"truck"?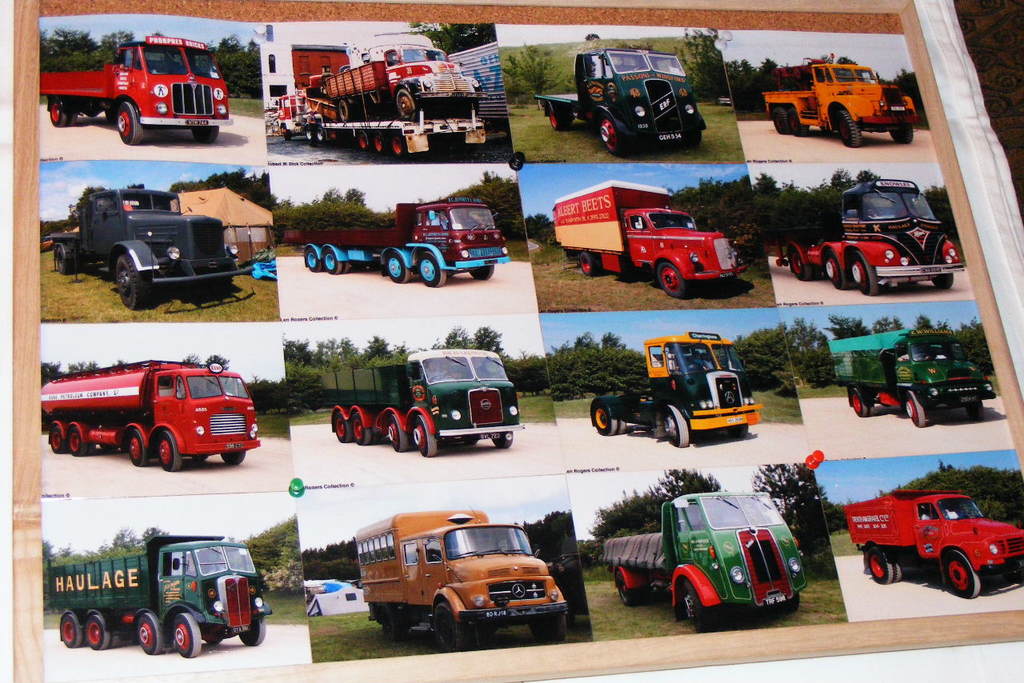
{"left": 40, "top": 356, "right": 261, "bottom": 472}
